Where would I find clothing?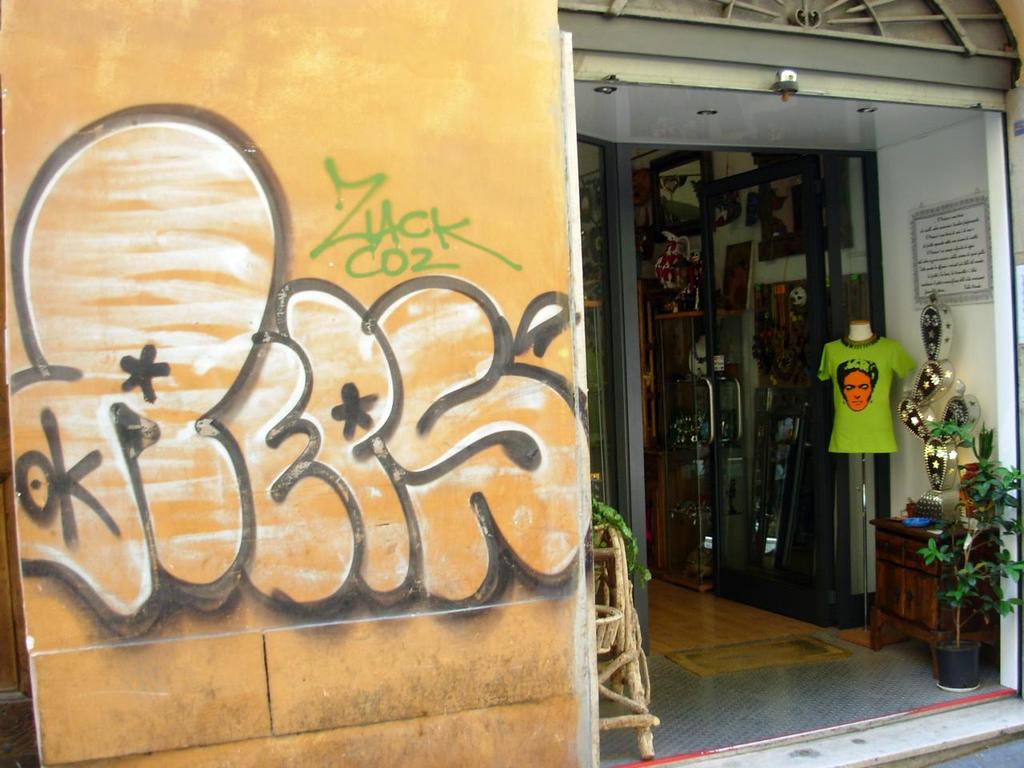
At {"left": 833, "top": 328, "right": 907, "bottom": 482}.
